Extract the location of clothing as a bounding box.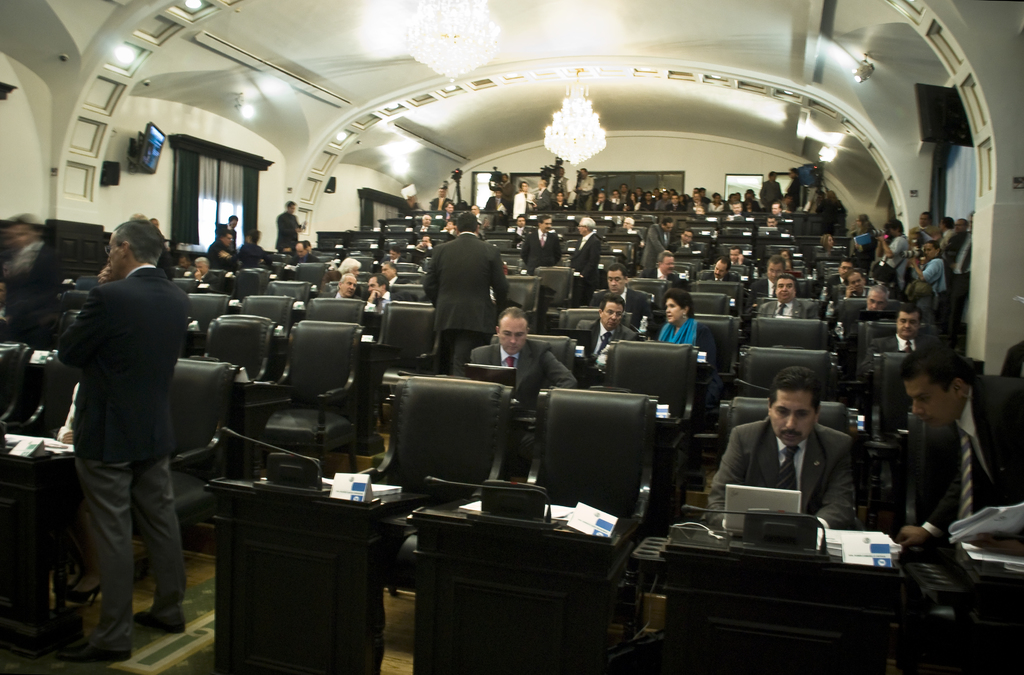
select_region(912, 258, 945, 322).
